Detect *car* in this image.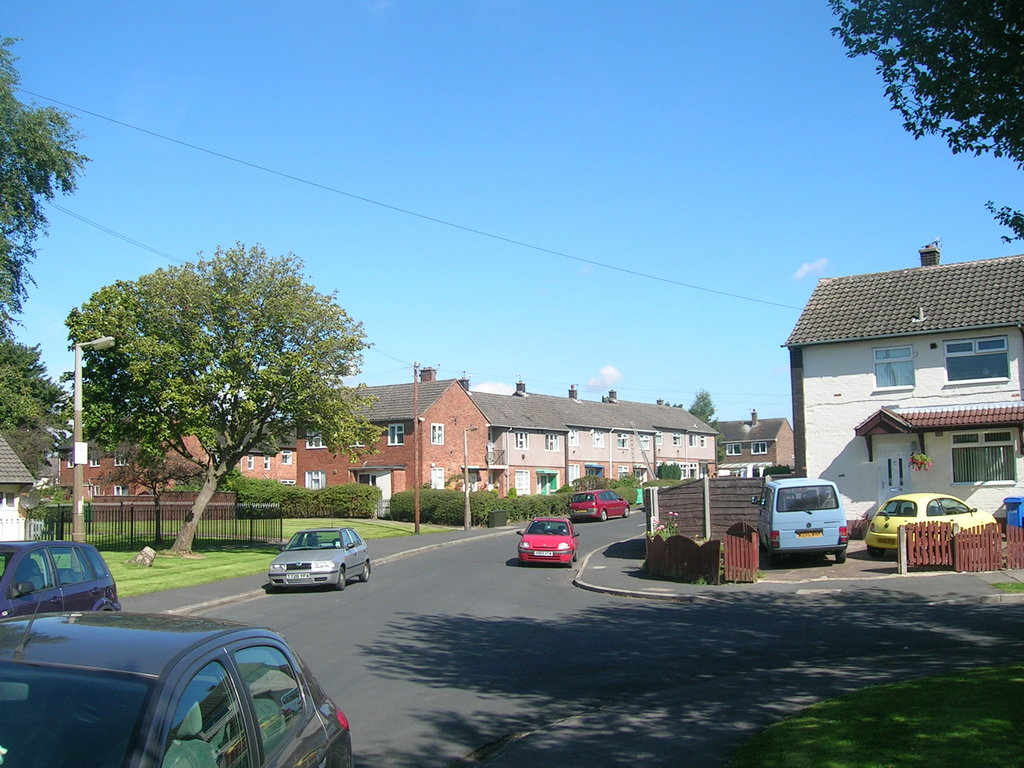
Detection: (x1=861, y1=490, x2=1000, y2=557).
